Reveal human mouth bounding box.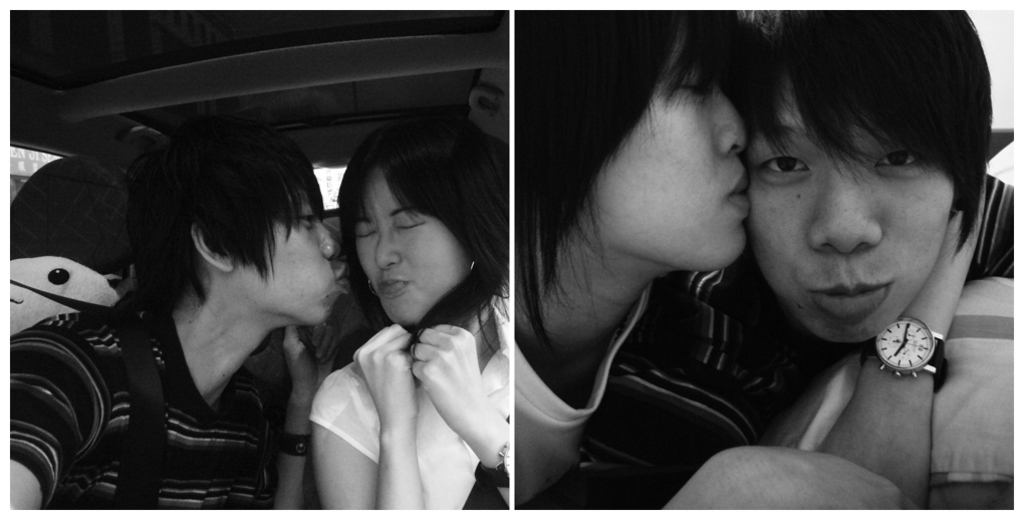
Revealed: 374/277/411/297.
